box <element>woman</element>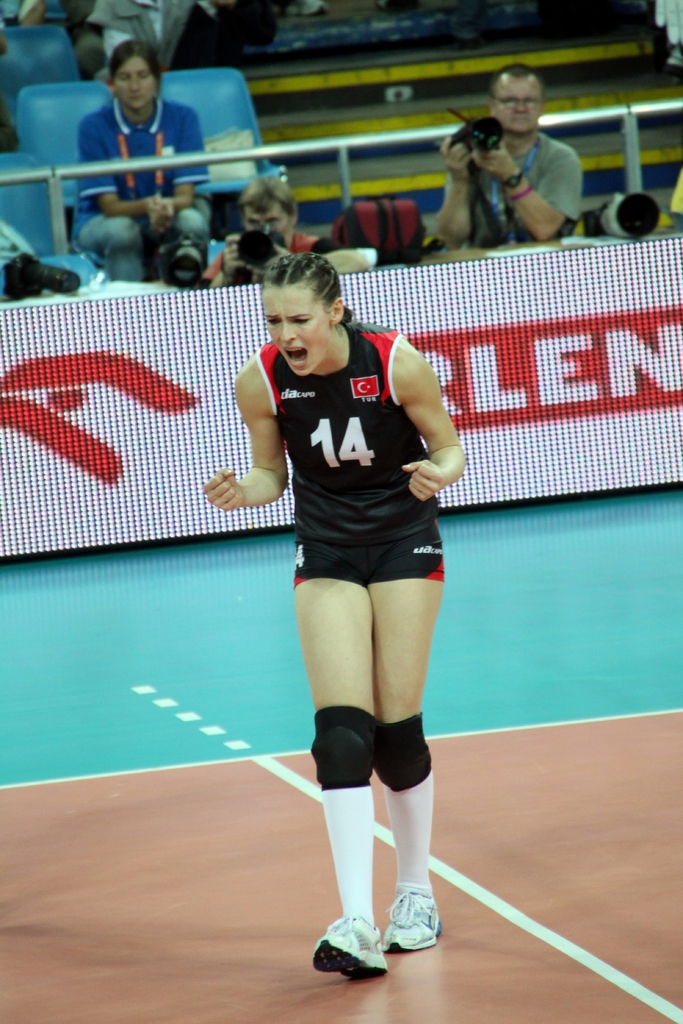
<bbox>234, 232, 469, 927</bbox>
